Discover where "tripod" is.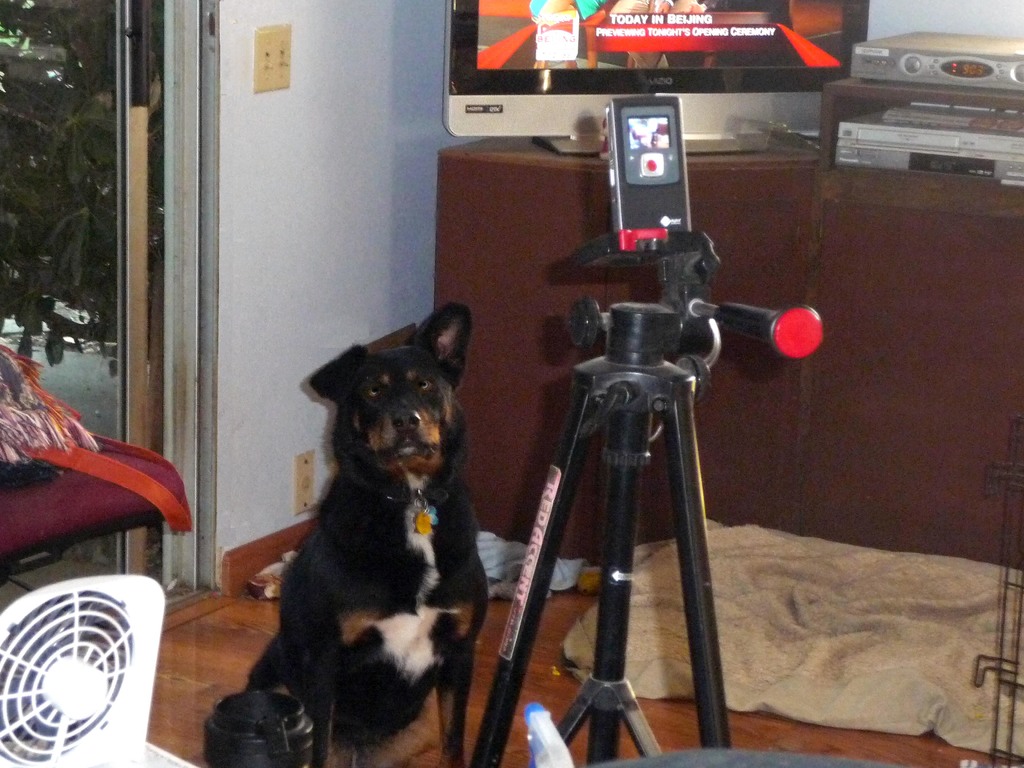
Discovered at [473,223,823,767].
